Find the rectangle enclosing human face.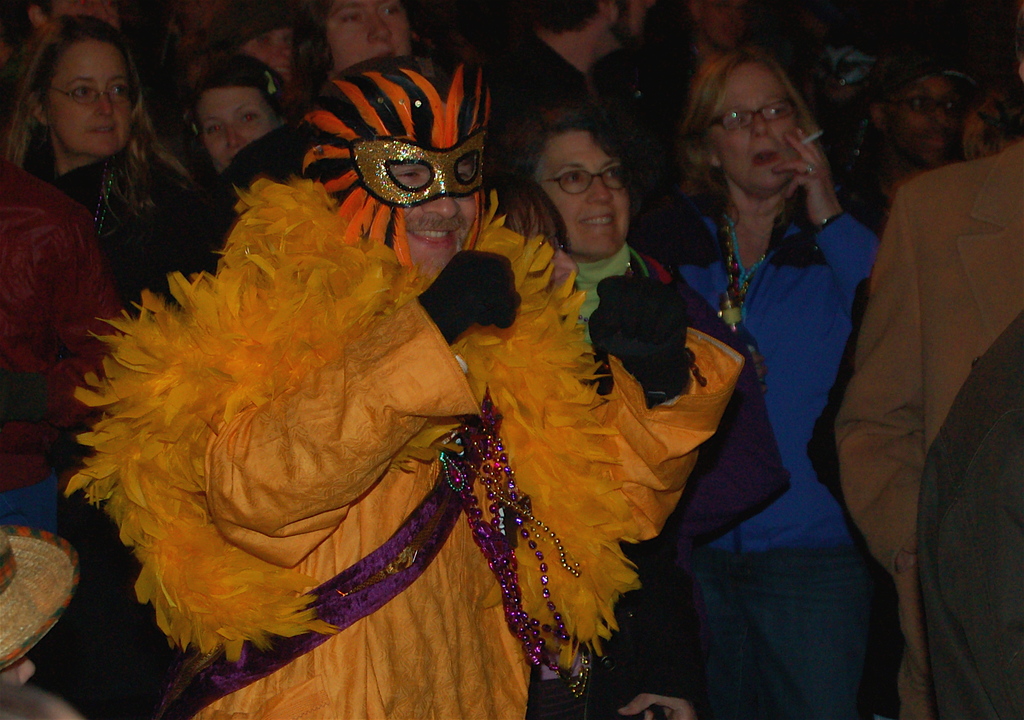
rect(401, 151, 476, 270).
